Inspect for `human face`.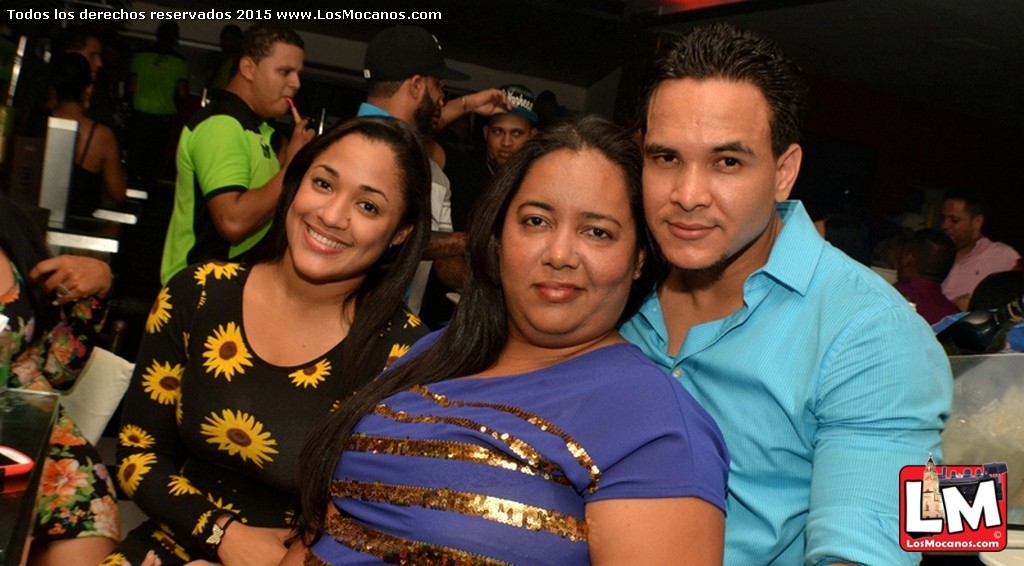
Inspection: [484,107,532,166].
